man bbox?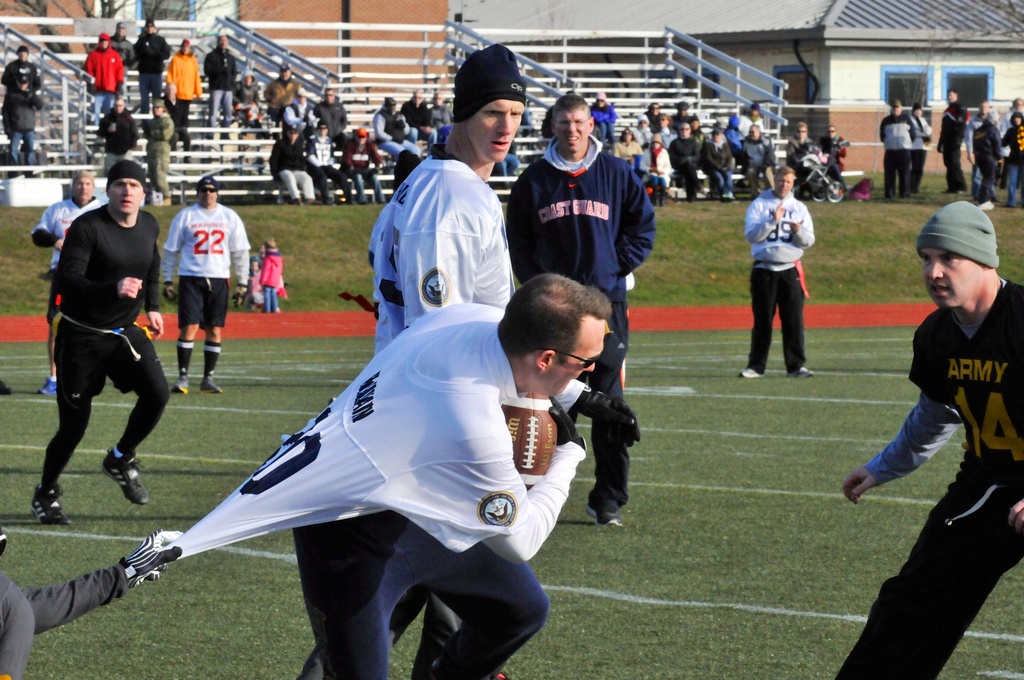
locate(382, 120, 421, 163)
